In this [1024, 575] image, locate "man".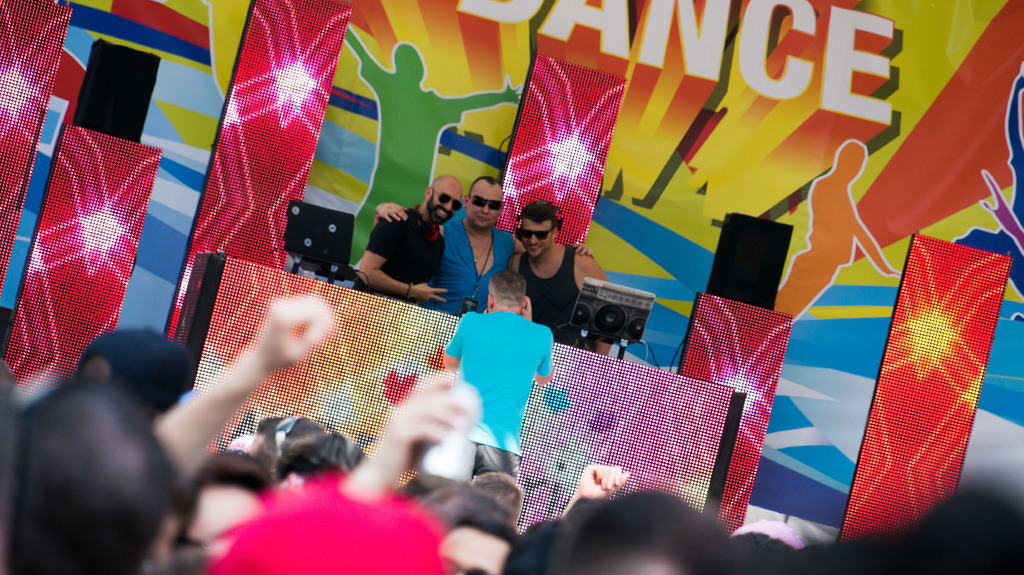
Bounding box: left=443, top=271, right=556, bottom=480.
